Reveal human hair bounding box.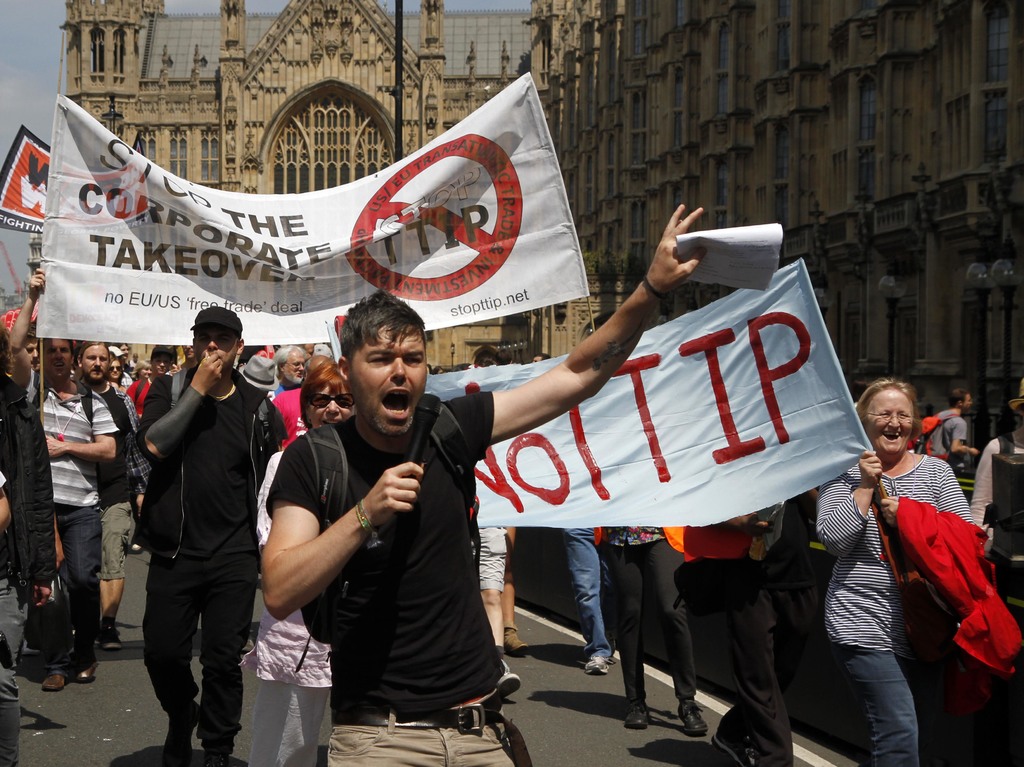
Revealed: select_region(77, 342, 111, 364).
